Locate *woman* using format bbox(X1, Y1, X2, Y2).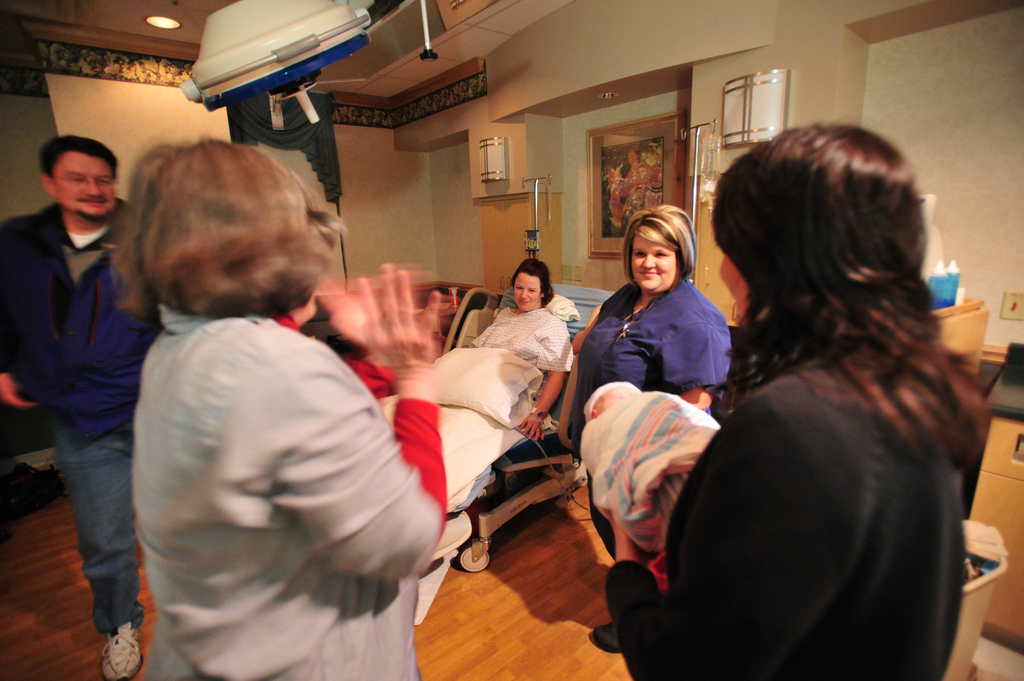
bbox(594, 120, 996, 680).
